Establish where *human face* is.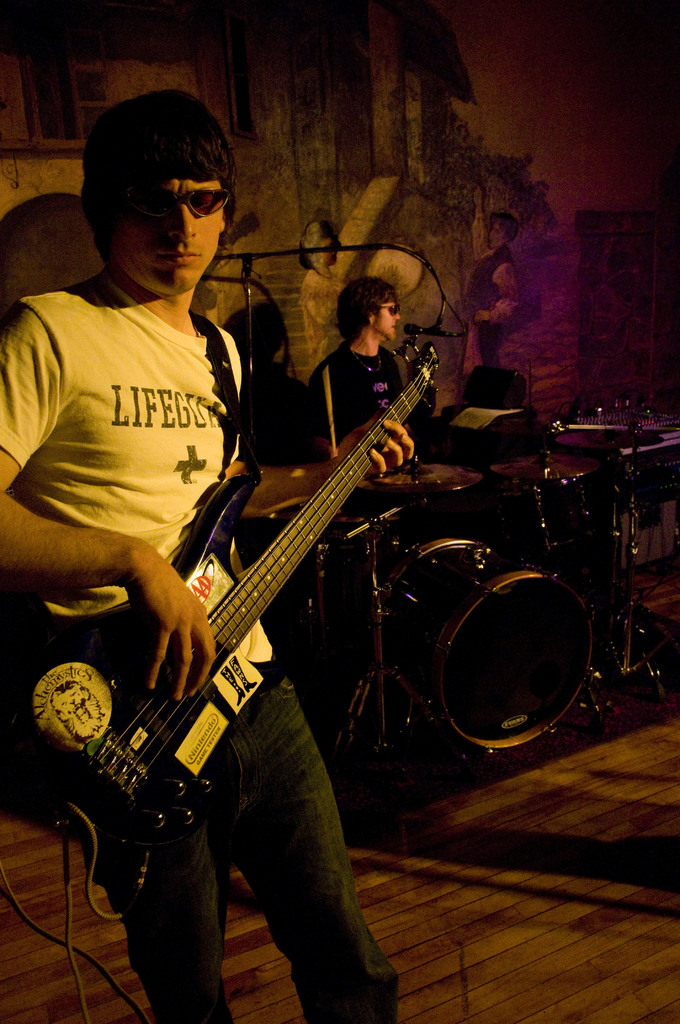
Established at crop(378, 299, 398, 342).
